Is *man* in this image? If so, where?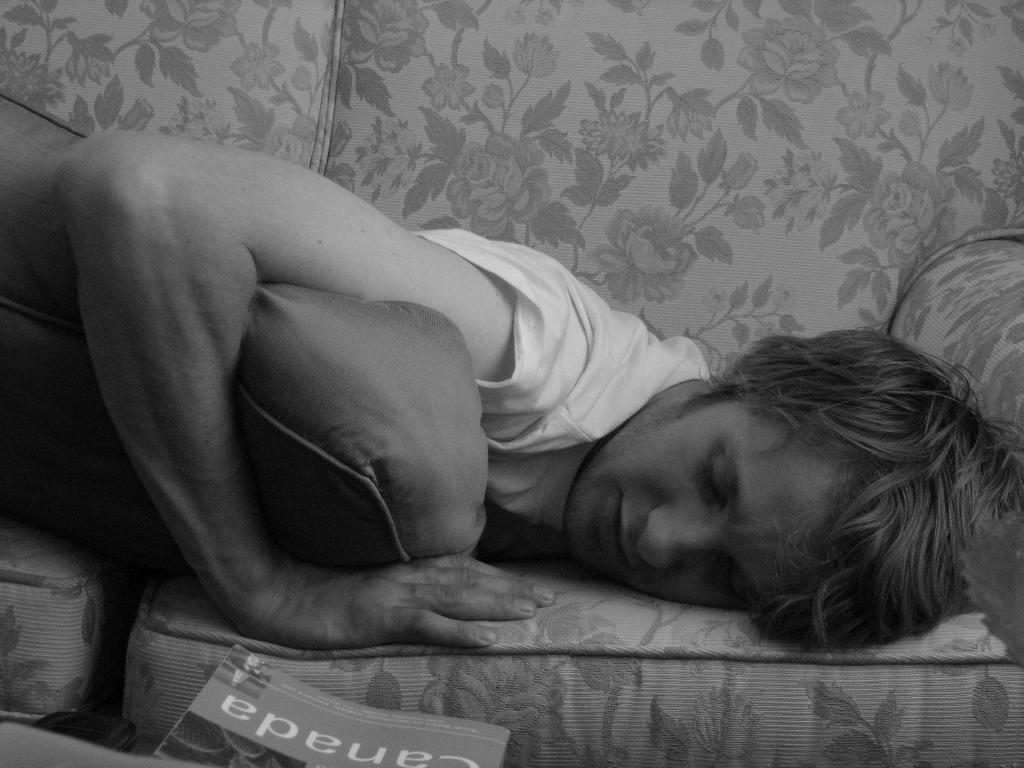
Yes, at [8,97,989,730].
